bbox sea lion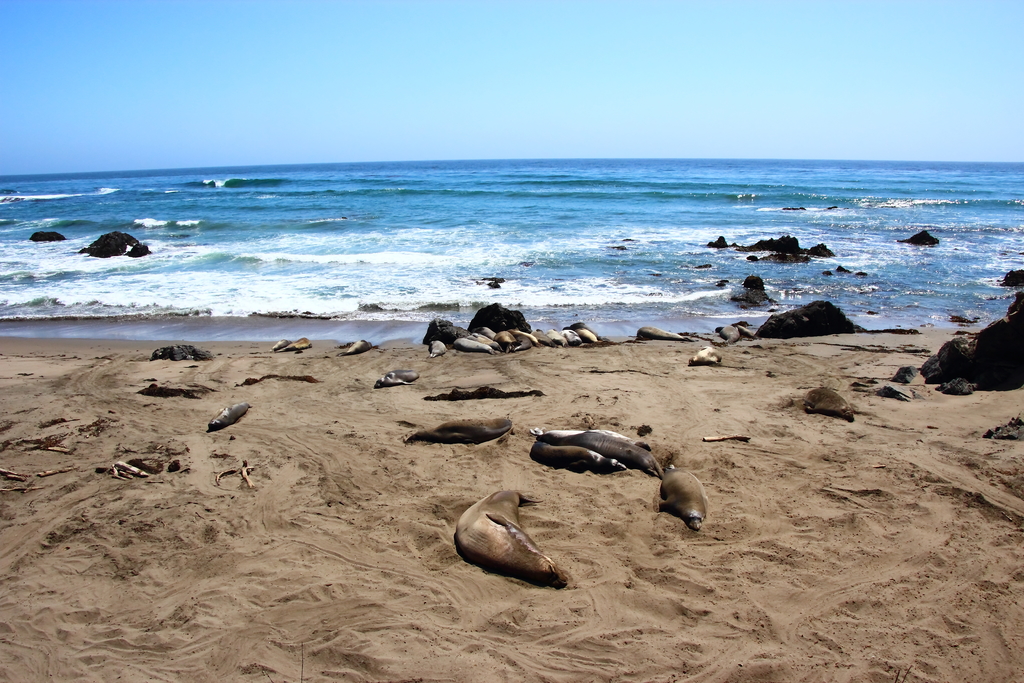
456,486,564,587
